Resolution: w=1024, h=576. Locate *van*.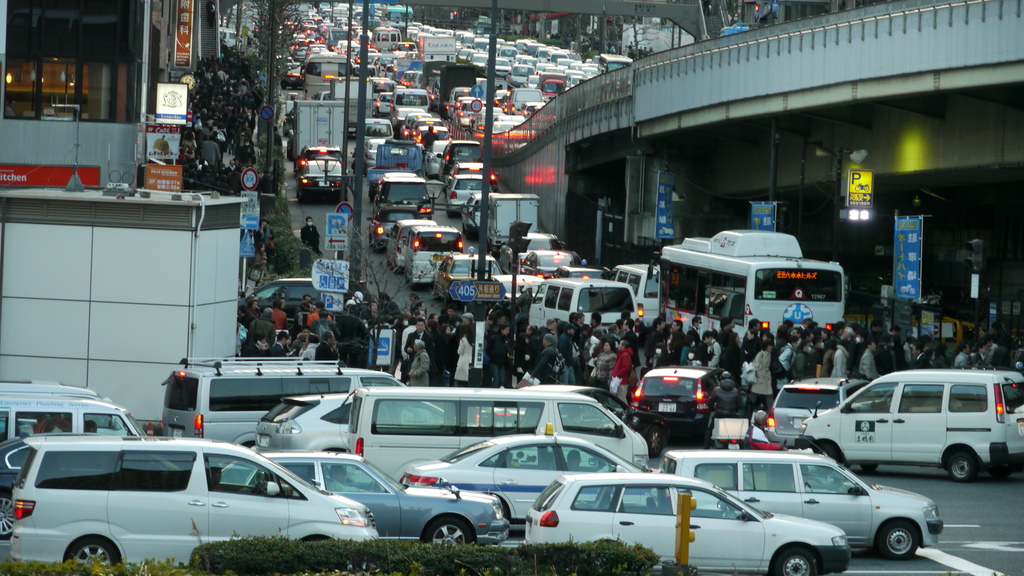
crop(372, 26, 401, 51).
